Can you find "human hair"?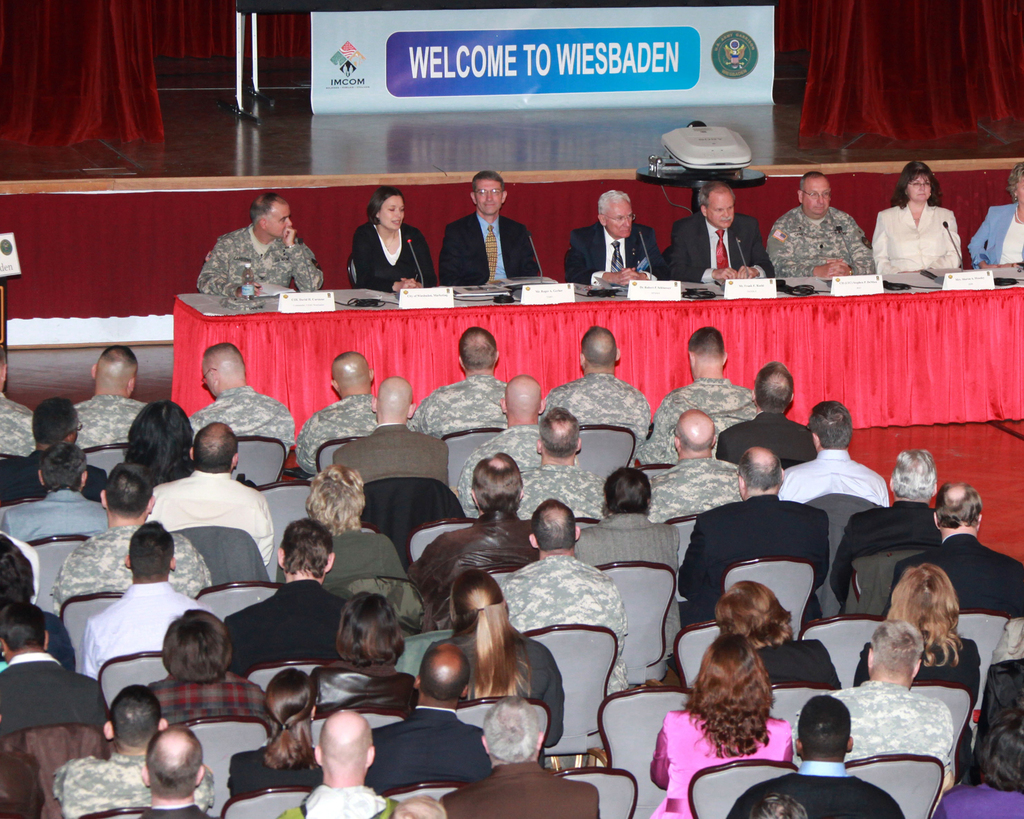
Yes, bounding box: (x1=864, y1=612, x2=930, y2=671).
